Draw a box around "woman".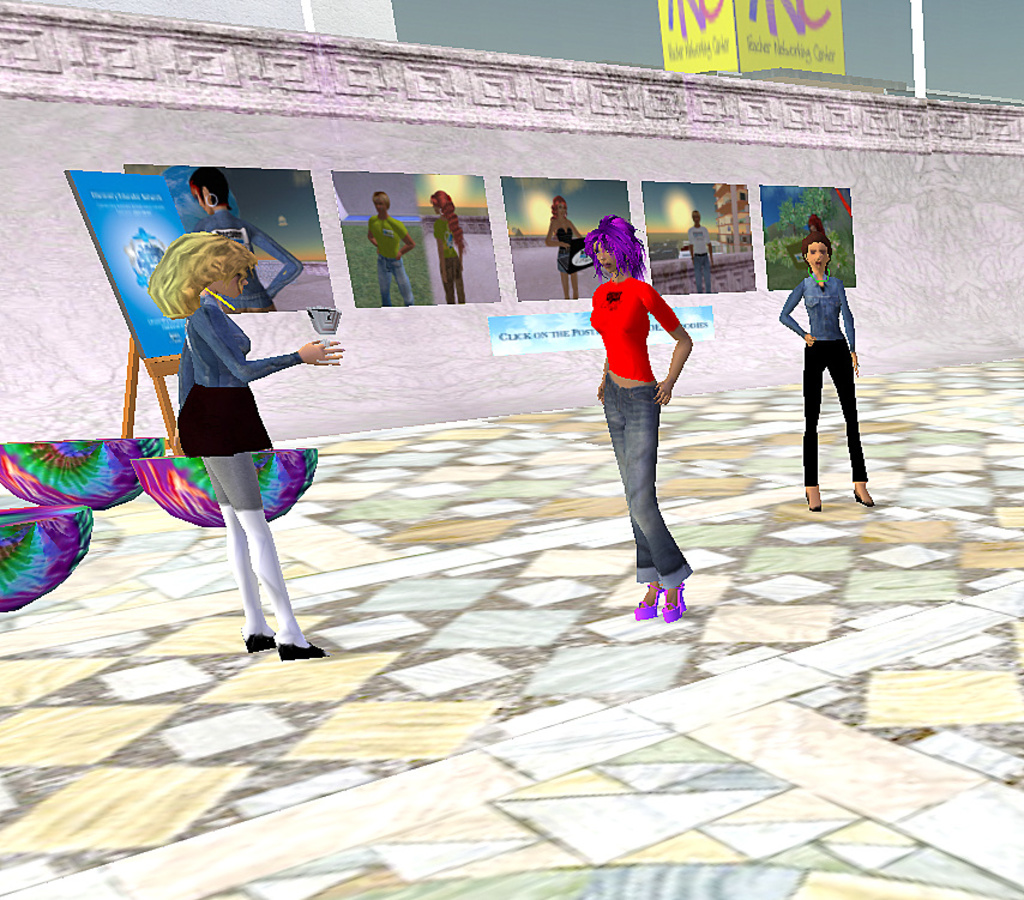
588/215/693/617.
